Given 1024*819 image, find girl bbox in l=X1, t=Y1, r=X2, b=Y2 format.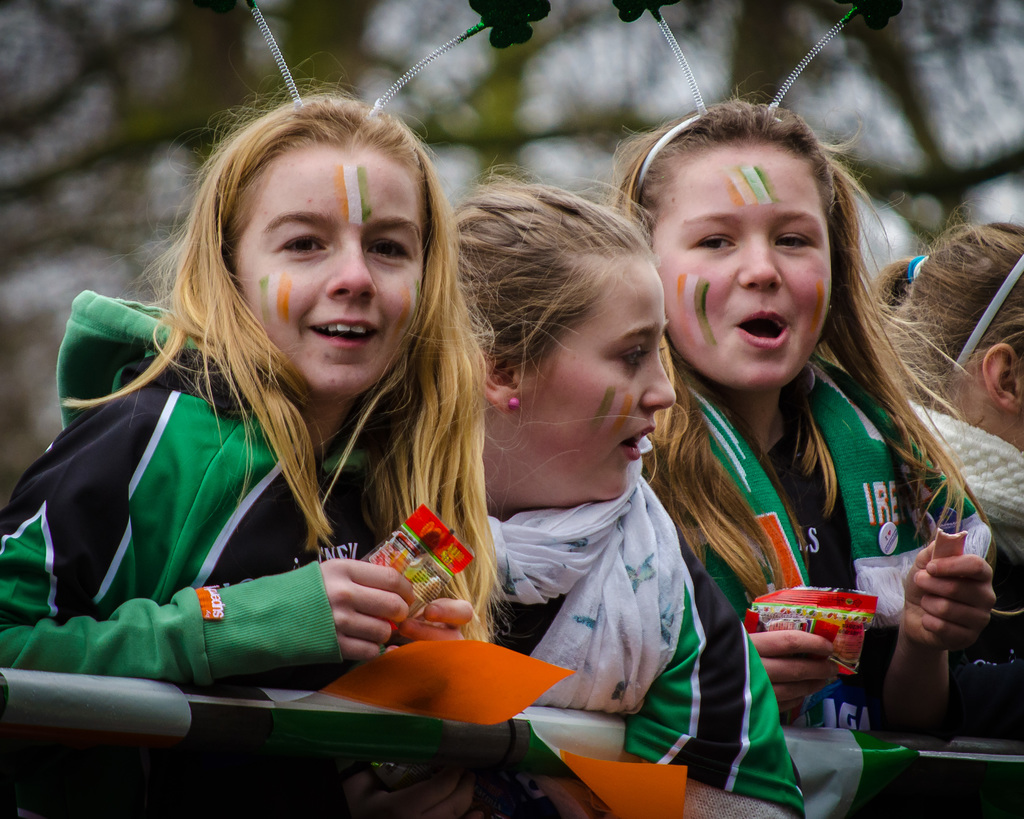
l=0, t=82, r=499, b=818.
